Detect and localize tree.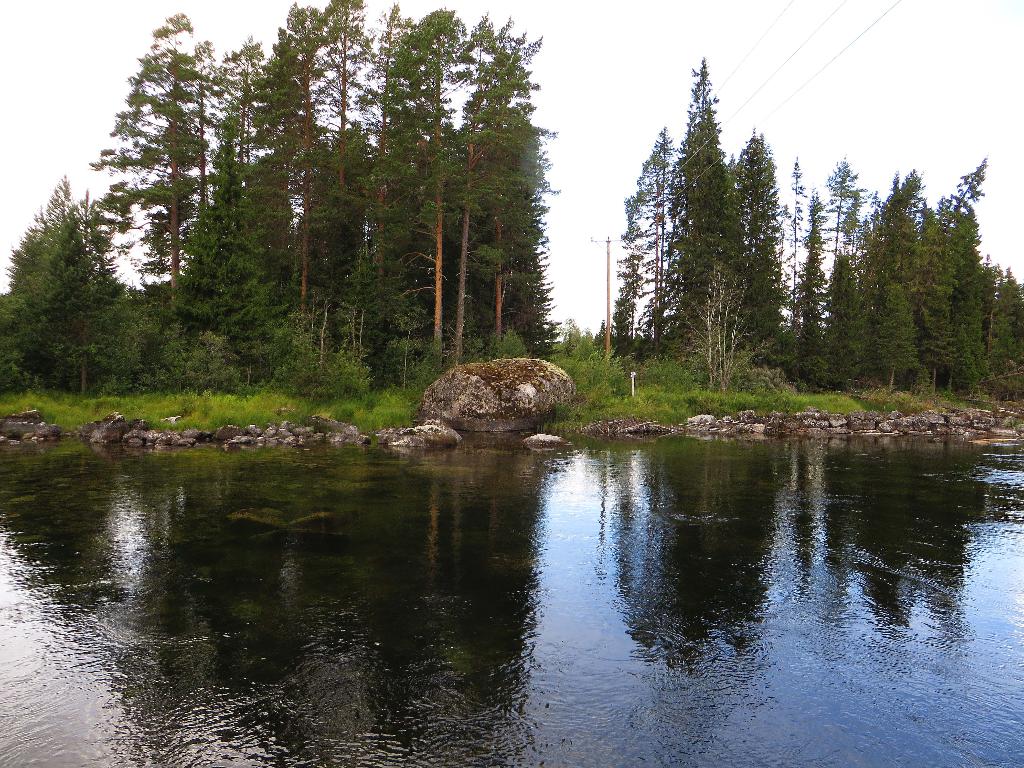
Localized at BBox(307, 121, 376, 339).
